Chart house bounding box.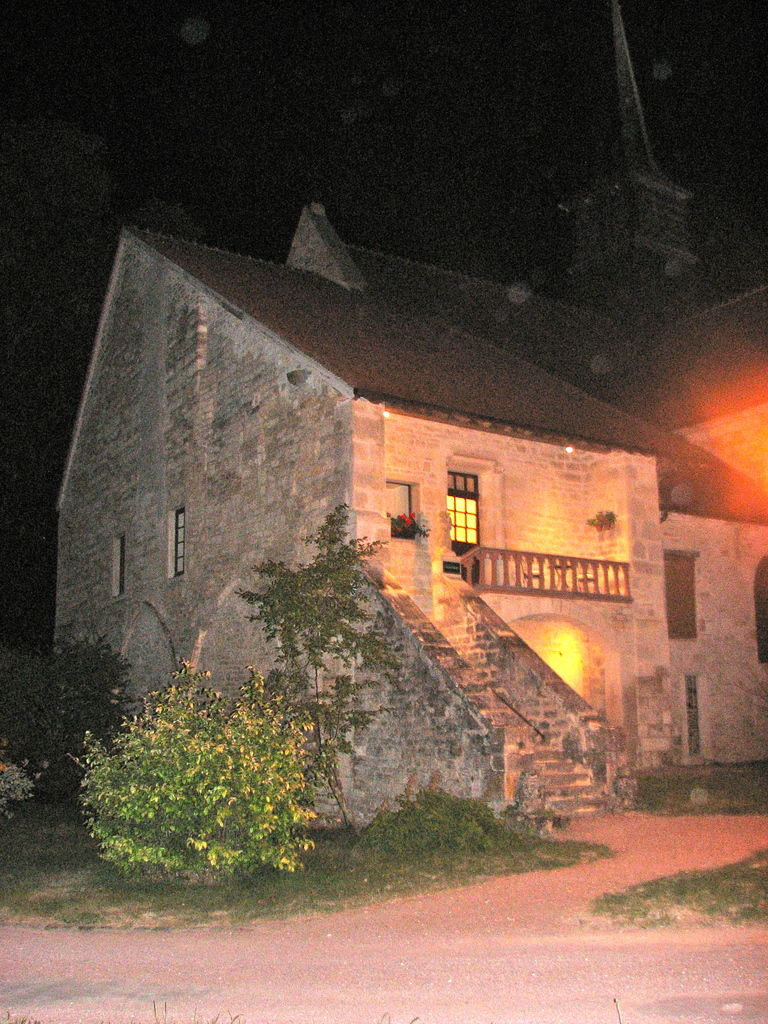
Charted: <region>551, 0, 717, 319</region>.
